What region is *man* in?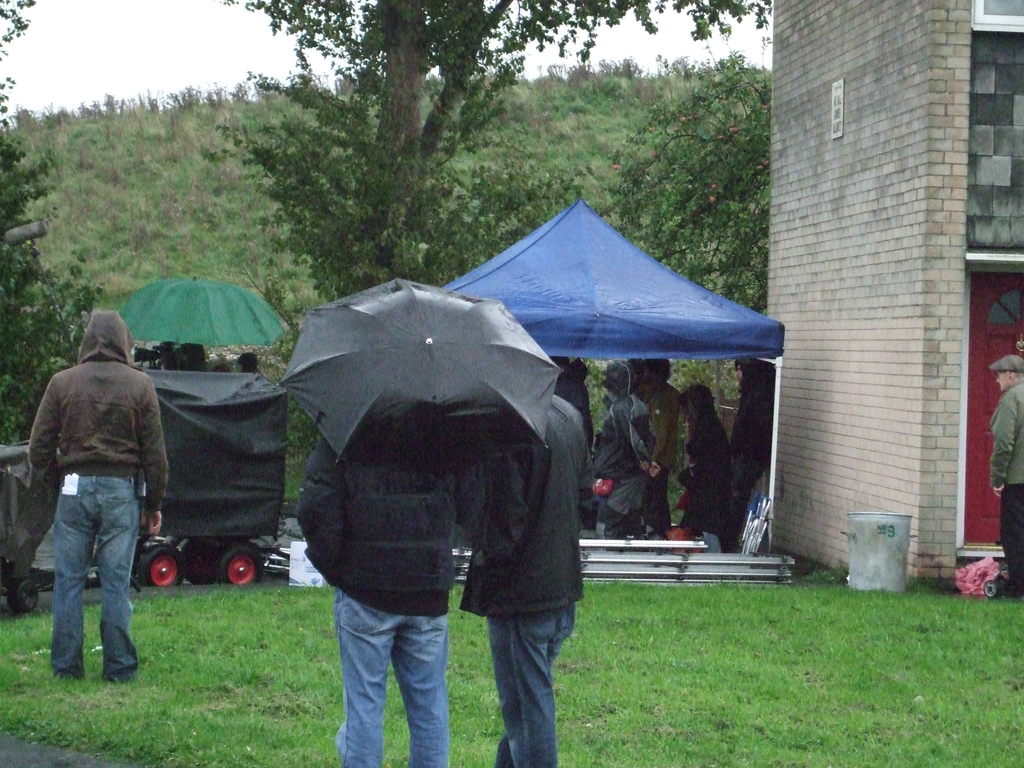
(643,352,689,537).
